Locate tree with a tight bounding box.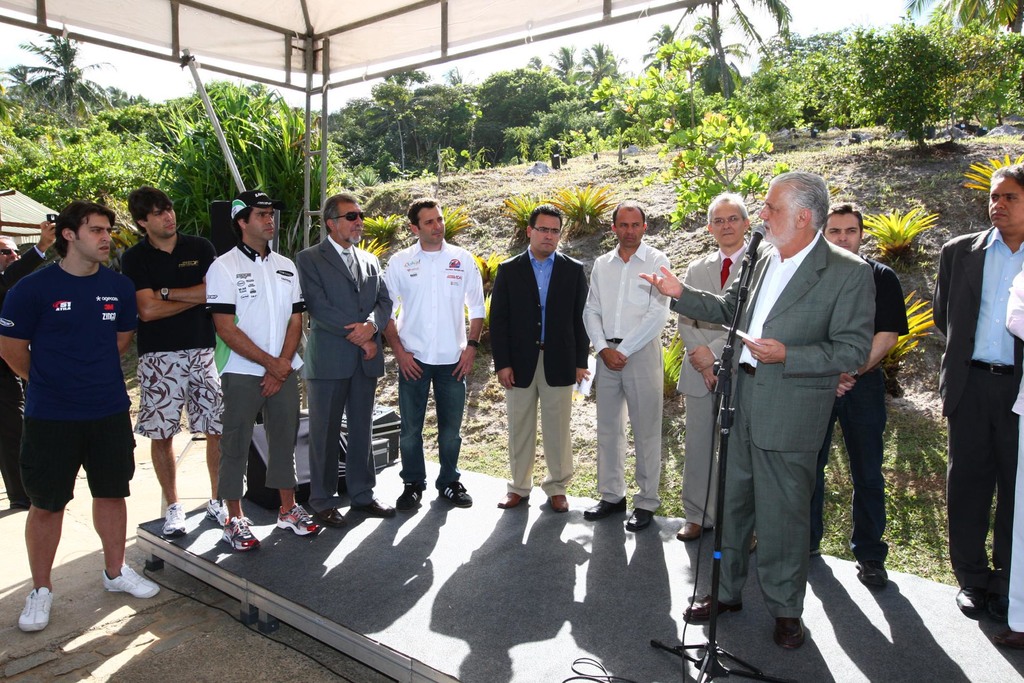
pyautogui.locateOnScreen(892, 0, 1023, 42).
